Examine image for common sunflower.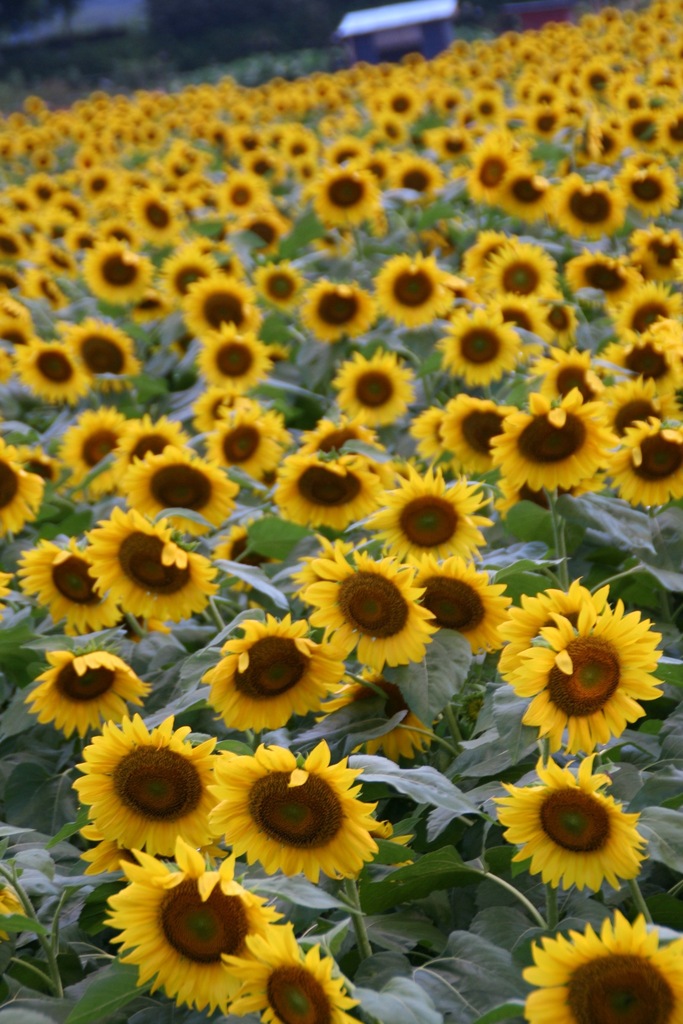
Examination result: 372:470:484:566.
